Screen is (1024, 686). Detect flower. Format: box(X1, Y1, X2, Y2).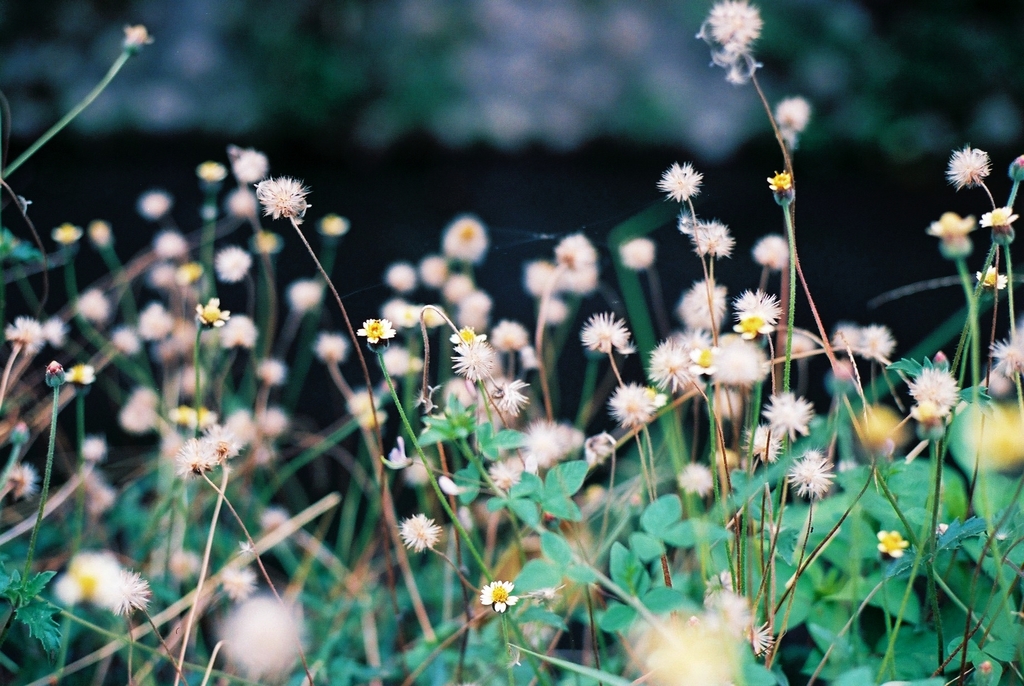
box(687, 215, 724, 258).
